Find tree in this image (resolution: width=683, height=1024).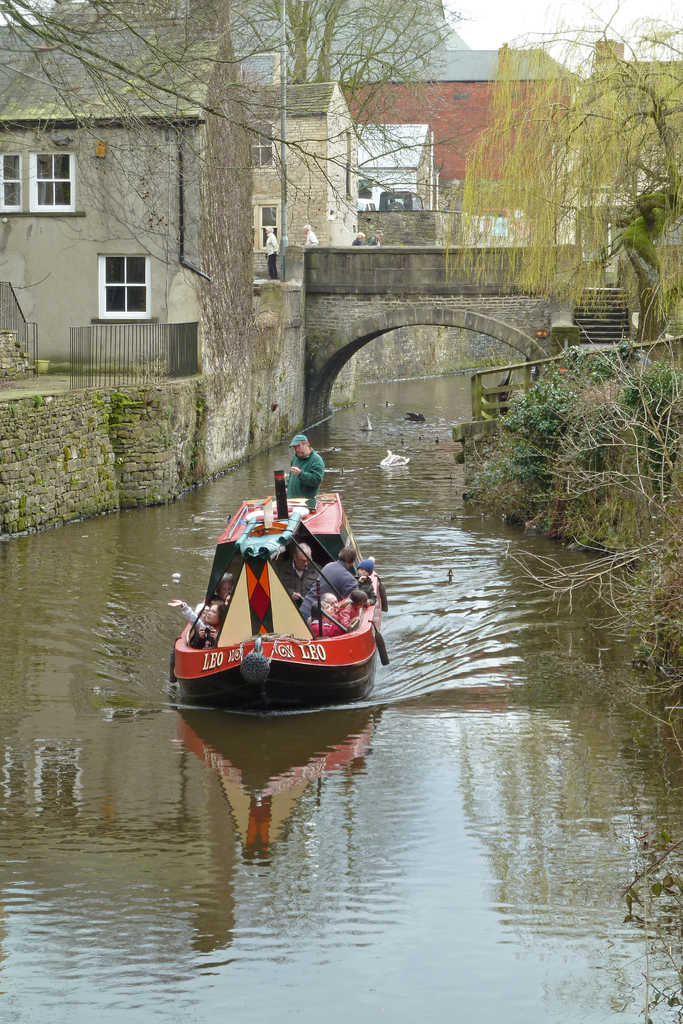
region(441, 0, 682, 342).
